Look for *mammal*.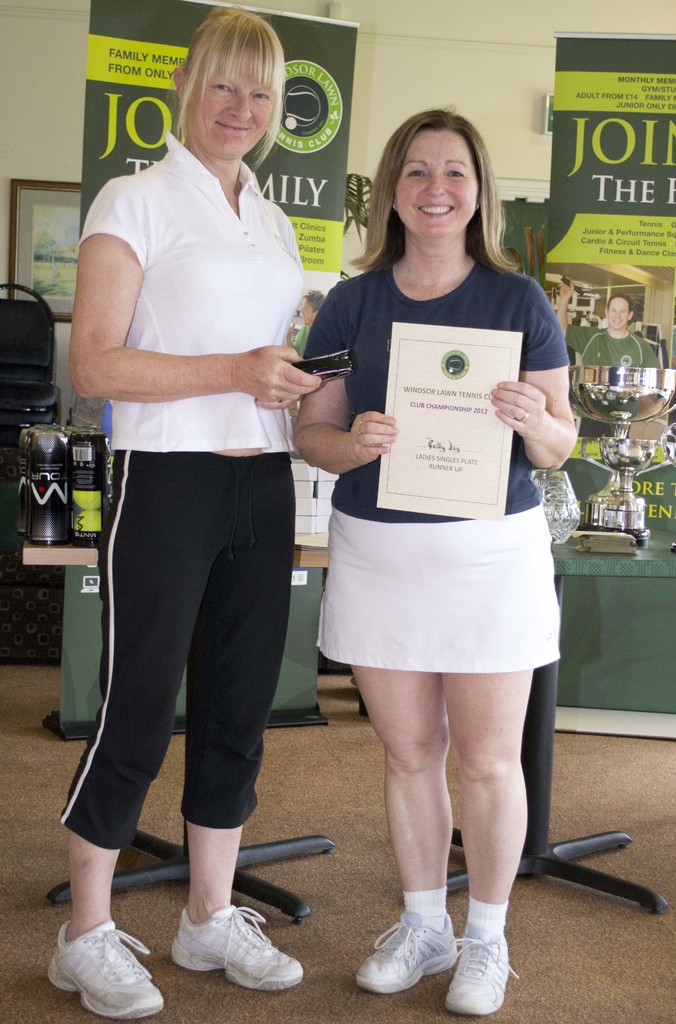
Found: detection(54, 24, 338, 954).
